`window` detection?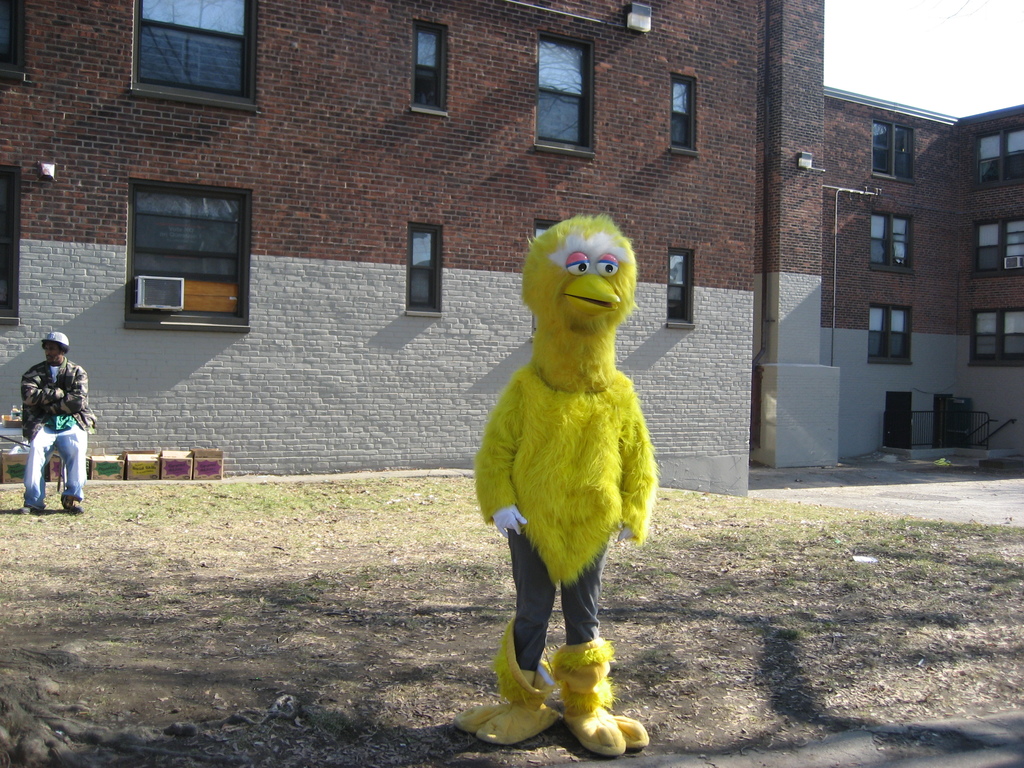
<region>871, 213, 915, 273</region>
